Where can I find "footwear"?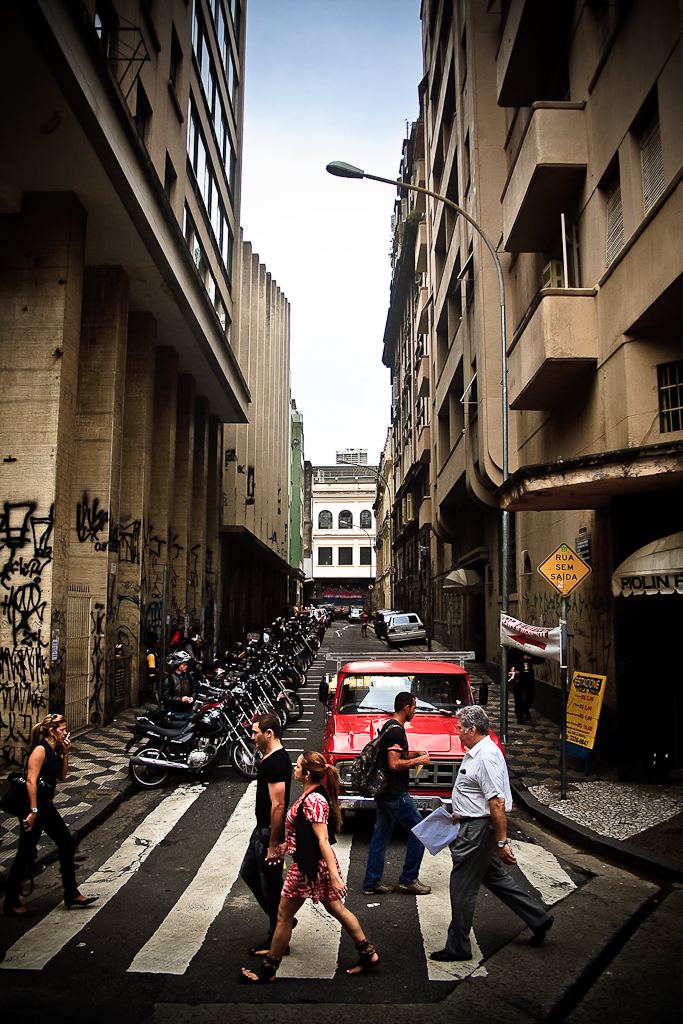
You can find it at x1=244, y1=949, x2=283, y2=983.
